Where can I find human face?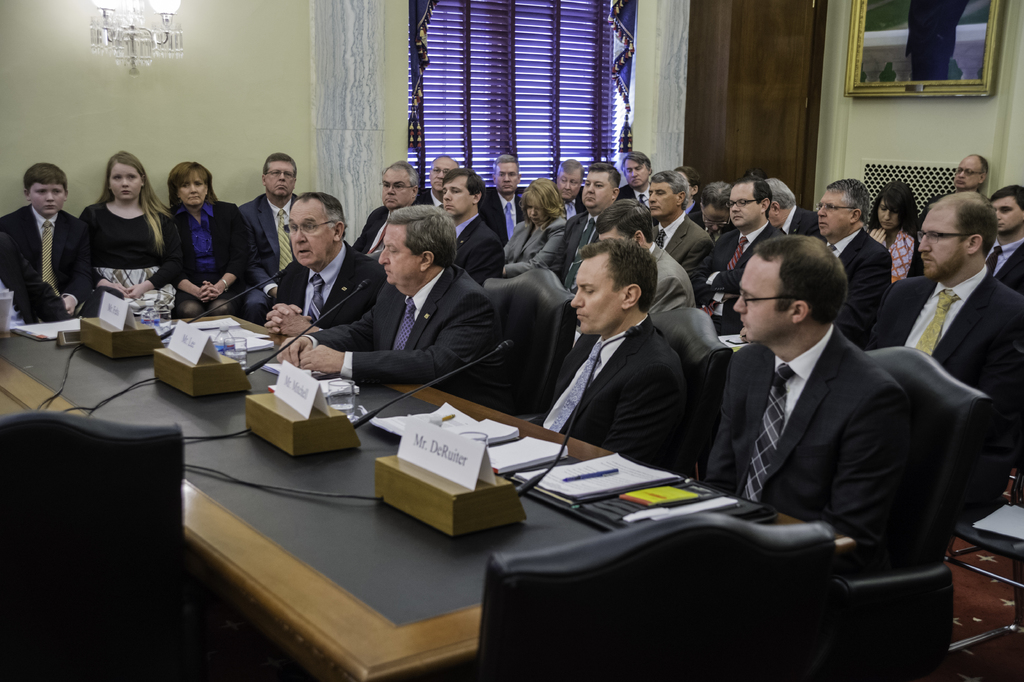
You can find it at x1=176, y1=175, x2=205, y2=206.
